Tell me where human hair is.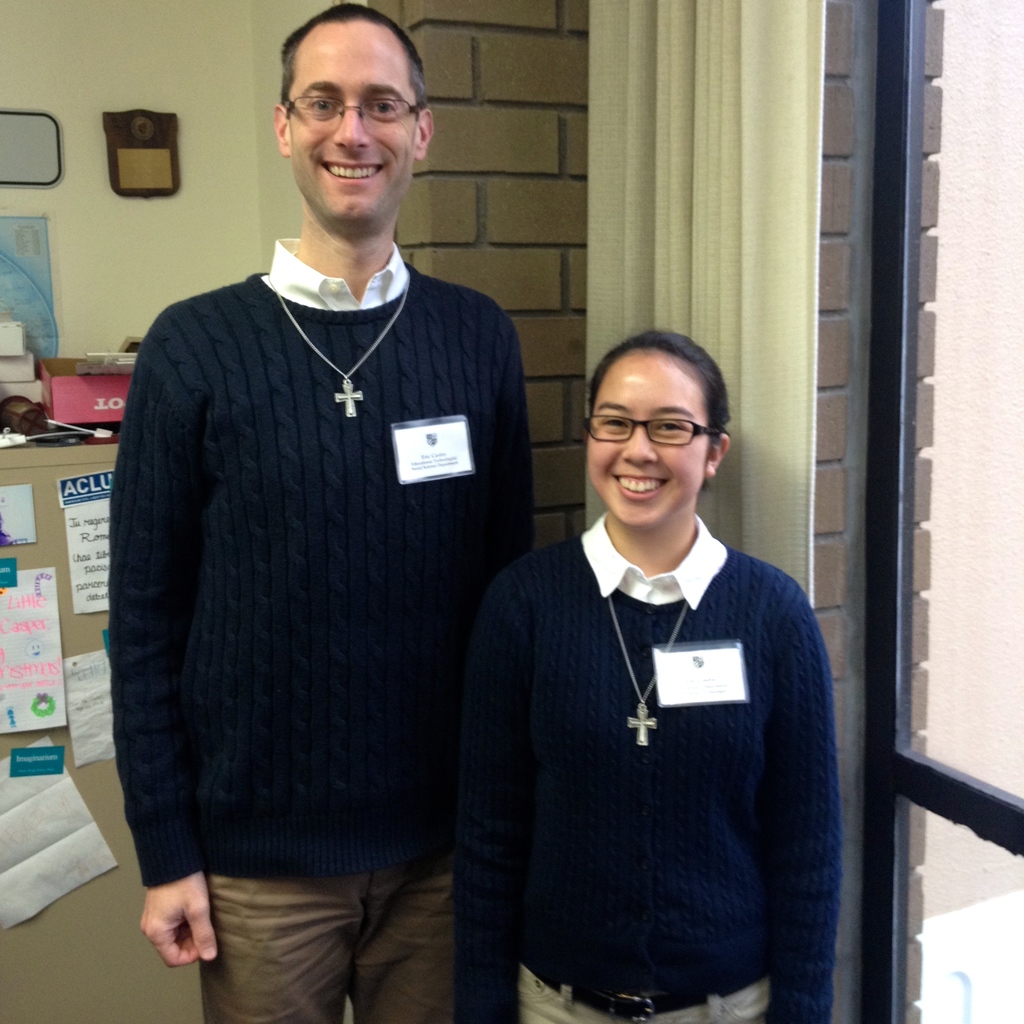
human hair is at x1=587, y1=330, x2=734, y2=474.
